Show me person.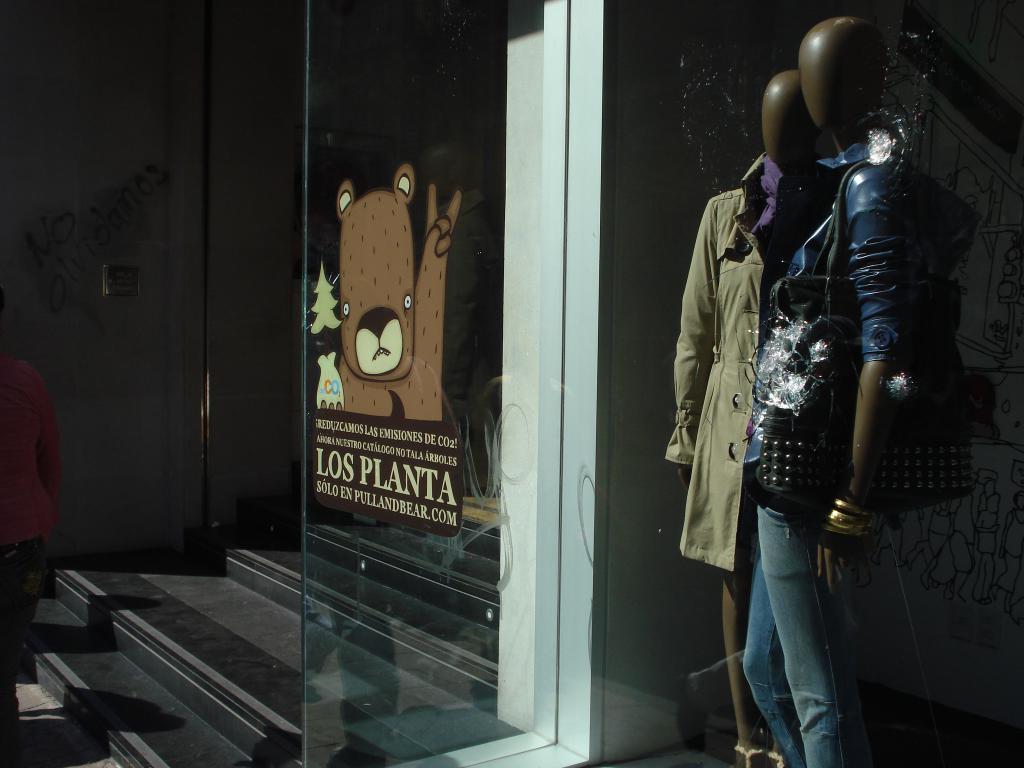
person is here: <region>662, 61, 835, 764</region>.
